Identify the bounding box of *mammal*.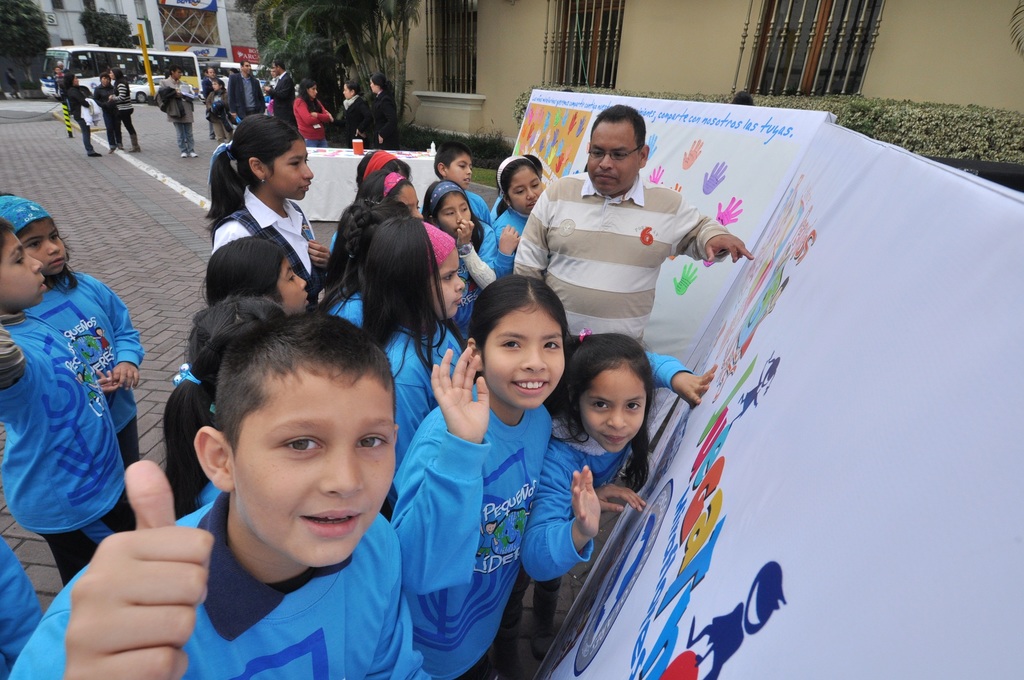
rect(54, 64, 70, 119).
